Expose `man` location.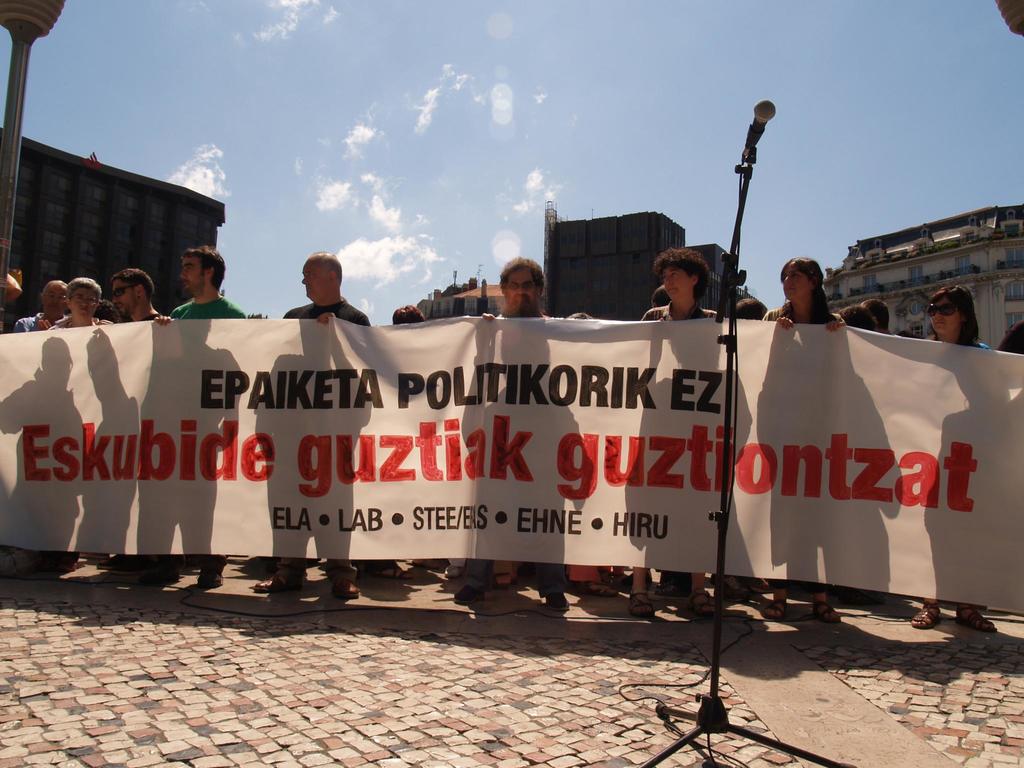
Exposed at bbox(106, 269, 159, 325).
